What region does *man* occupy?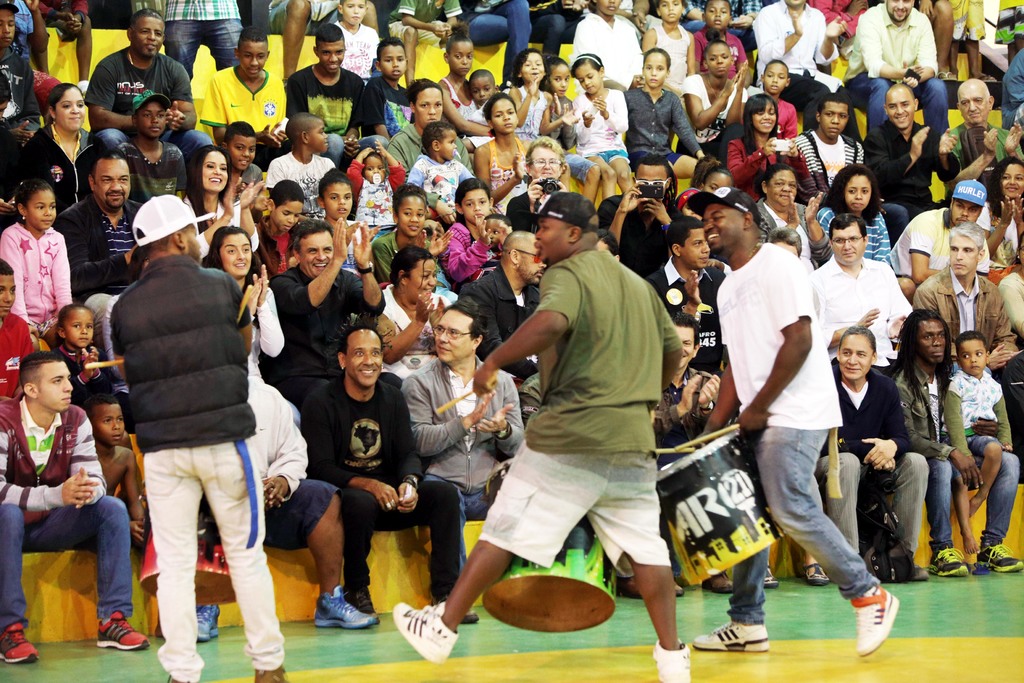
bbox(909, 222, 1023, 460).
